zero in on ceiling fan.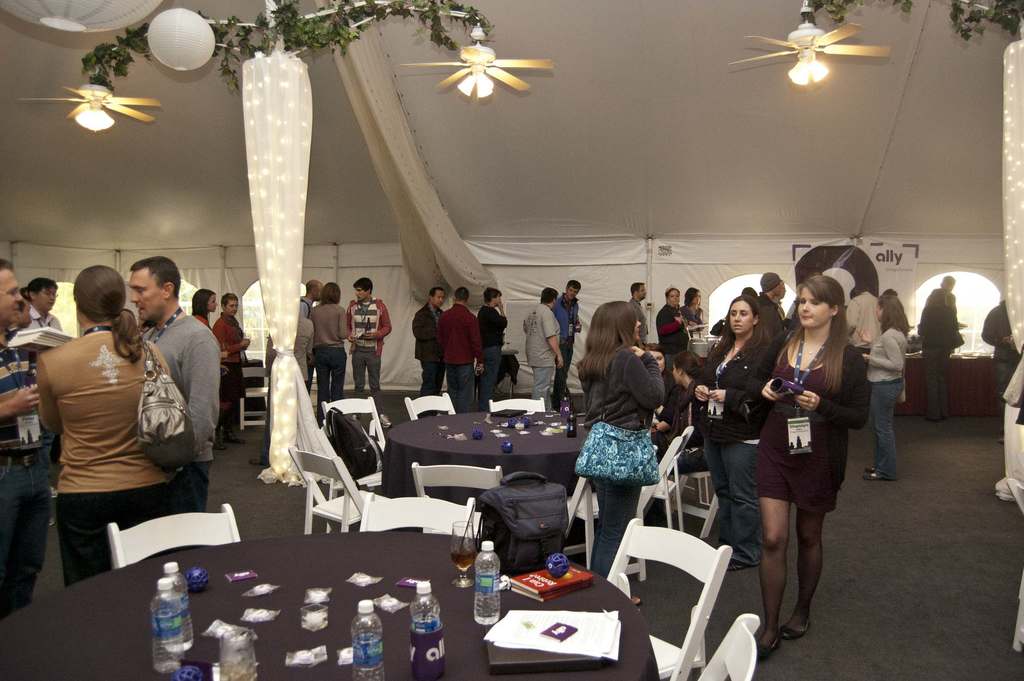
Zeroed in: [401,22,554,101].
